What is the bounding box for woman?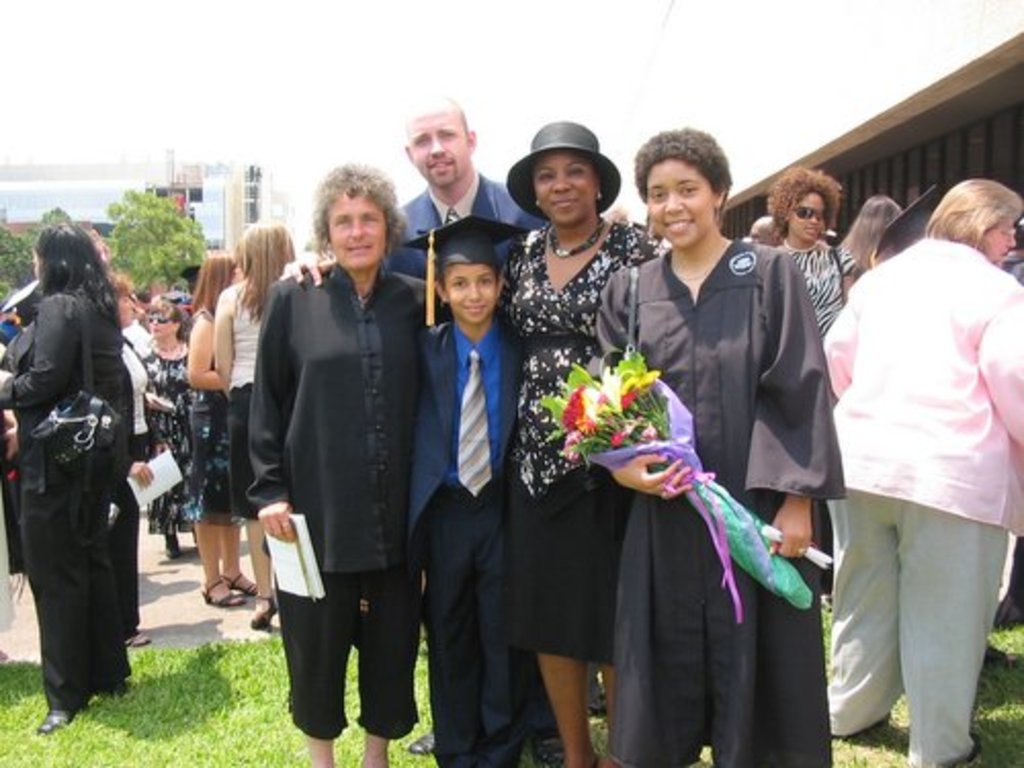
BBox(487, 117, 674, 766).
